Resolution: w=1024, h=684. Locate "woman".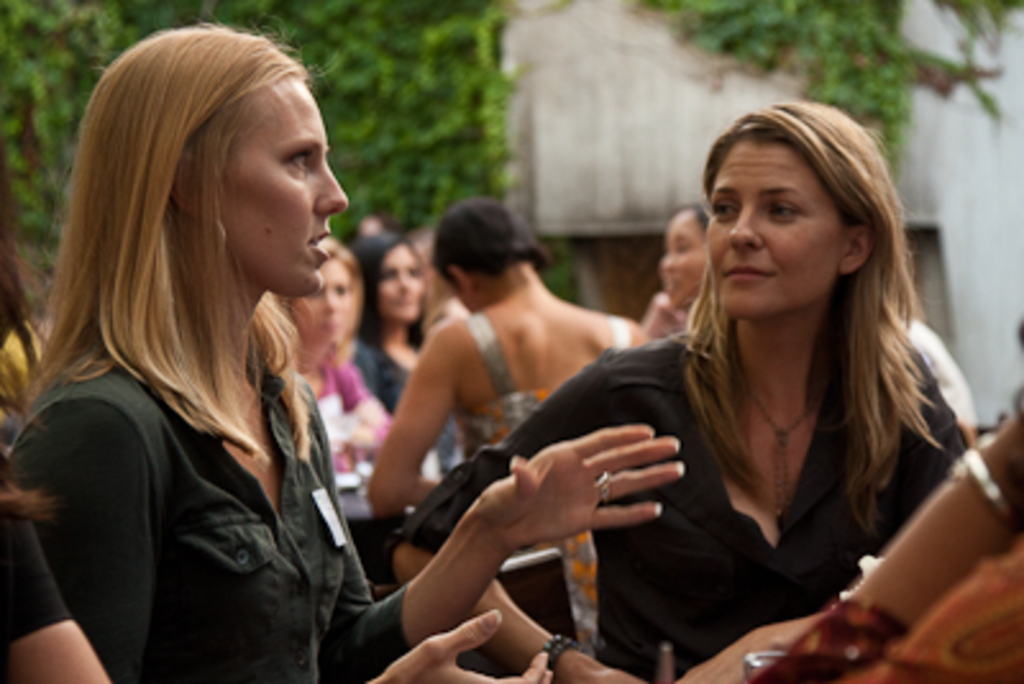
(x1=361, y1=233, x2=458, y2=487).
